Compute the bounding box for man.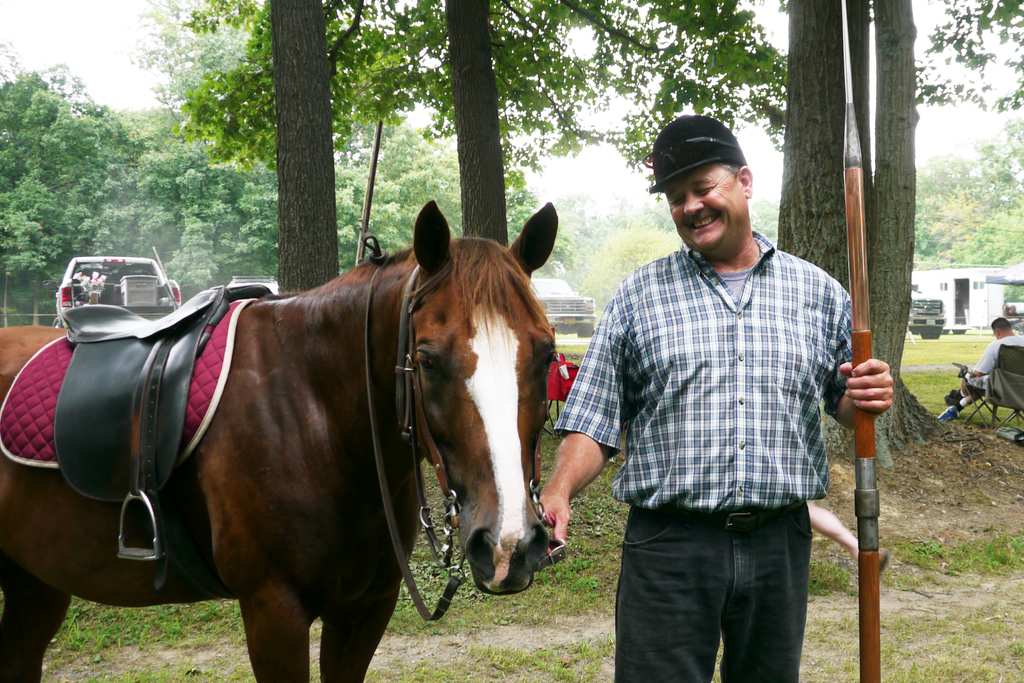
bbox(956, 309, 1020, 398).
